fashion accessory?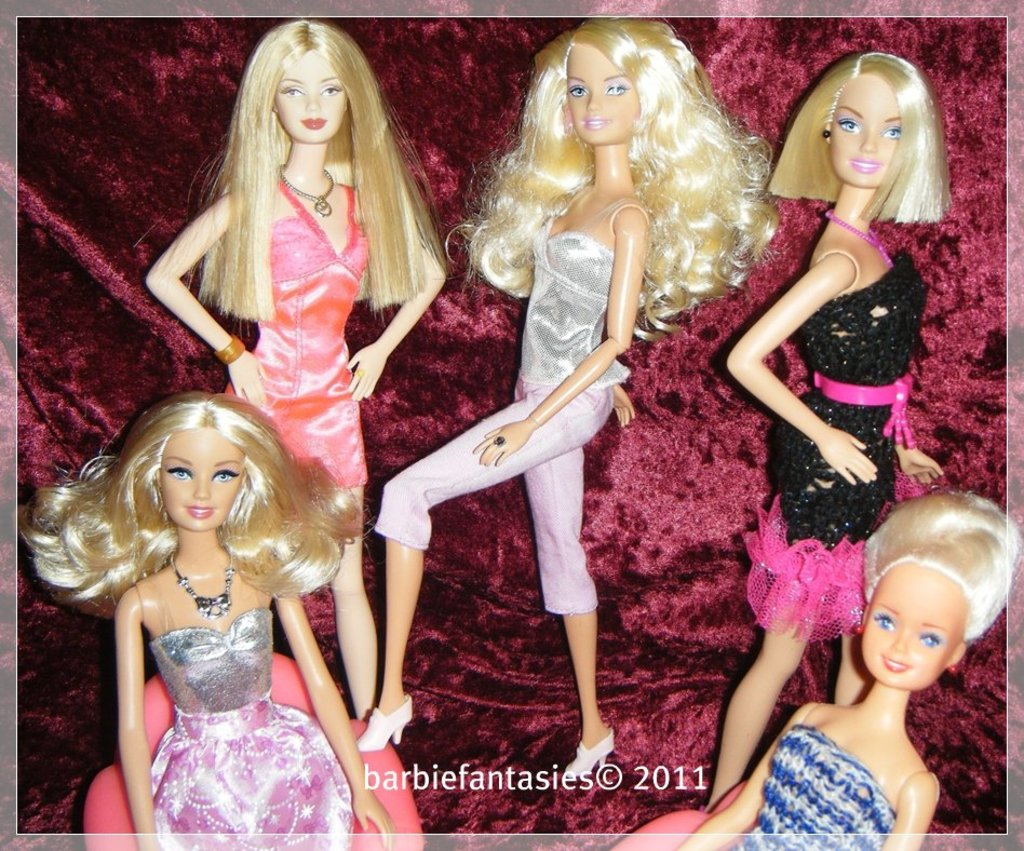
locate(278, 163, 332, 213)
